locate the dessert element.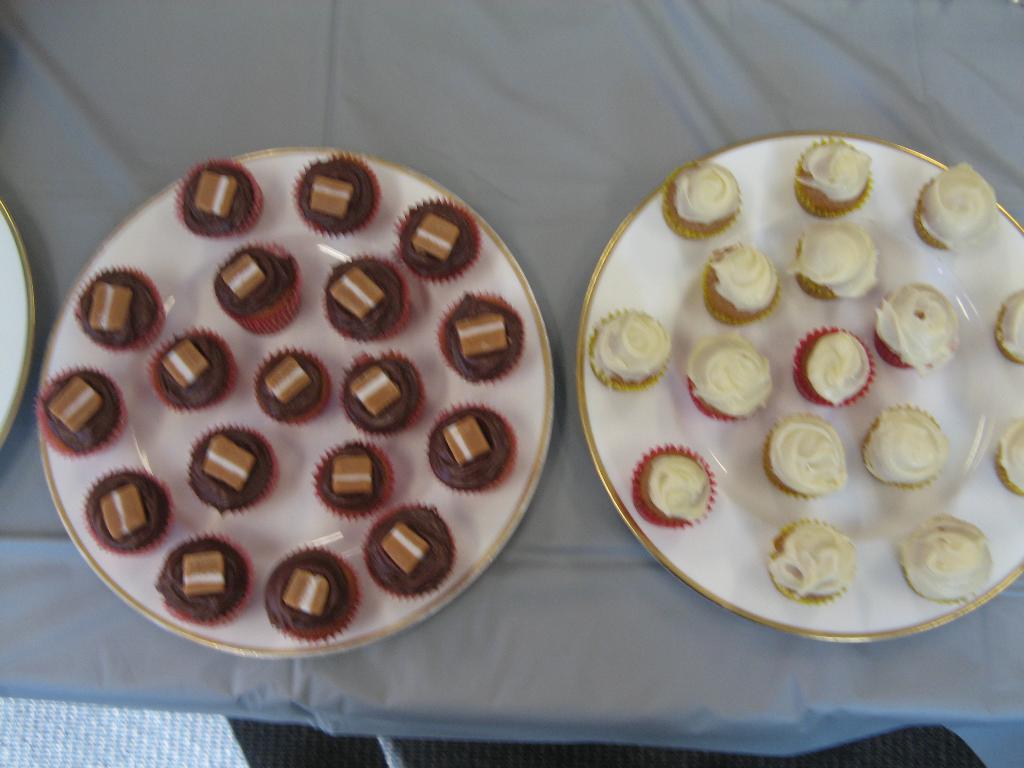
Element bbox: [176,162,259,234].
